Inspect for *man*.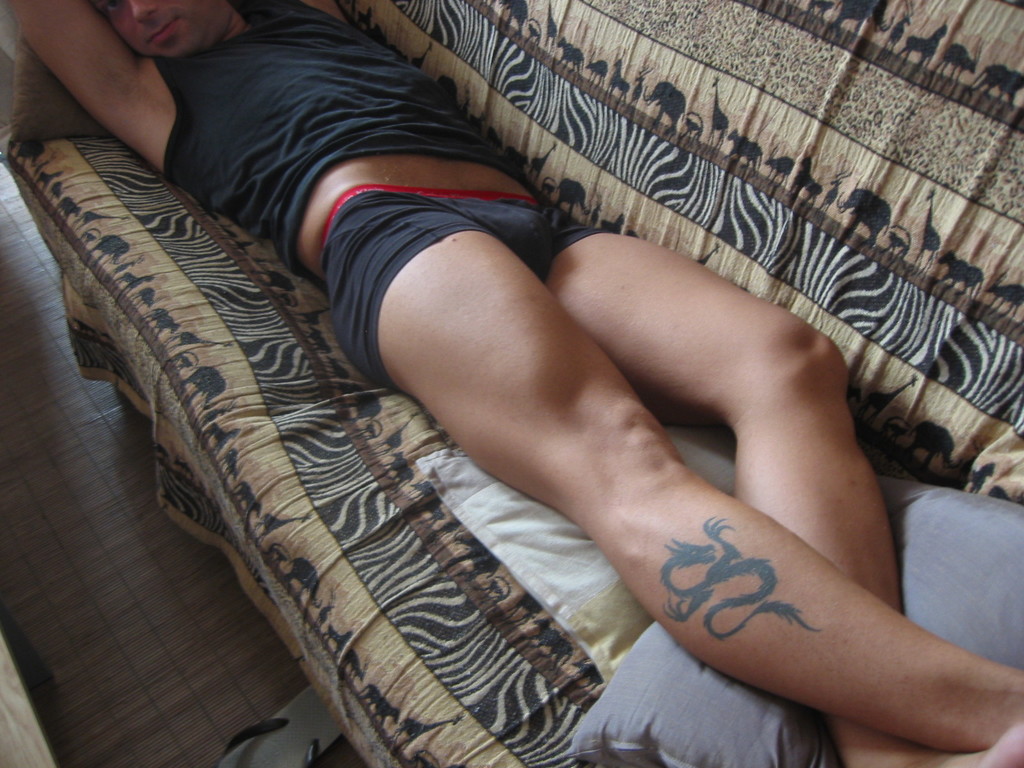
Inspection: (x1=14, y1=0, x2=998, y2=752).
